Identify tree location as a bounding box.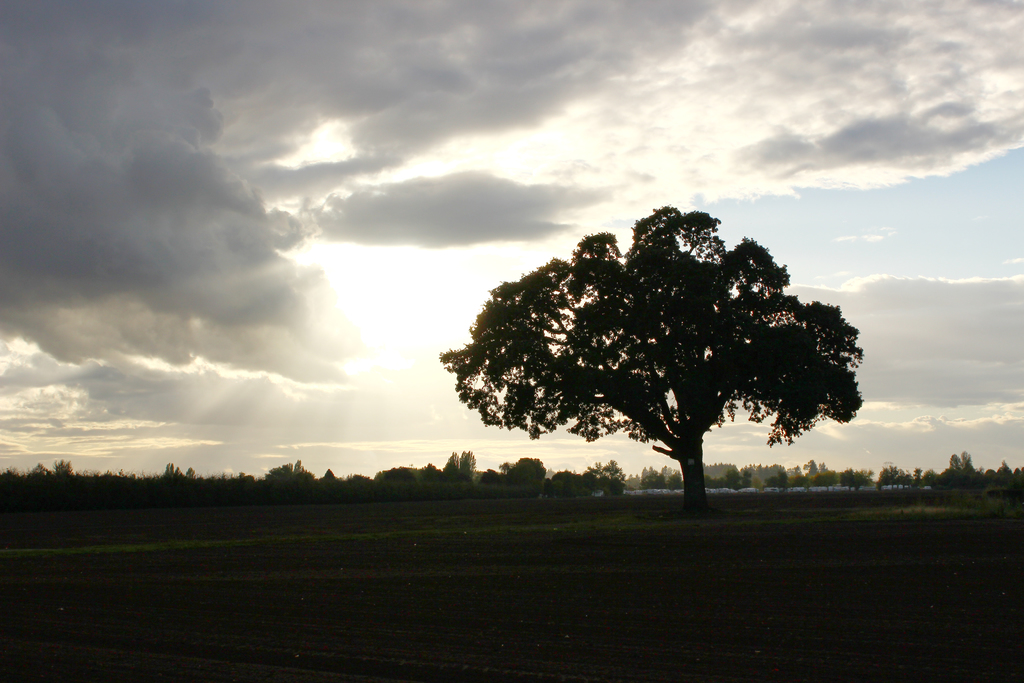
x1=346 y1=469 x2=372 y2=489.
